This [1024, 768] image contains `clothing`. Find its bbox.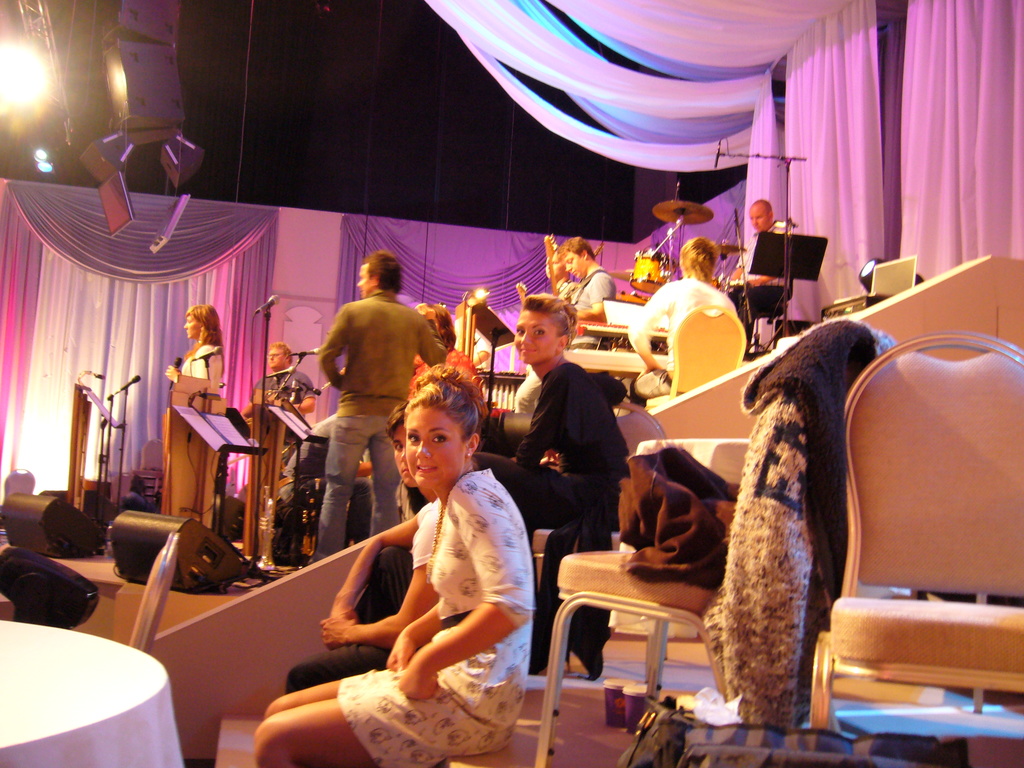
locate(286, 497, 426, 691).
